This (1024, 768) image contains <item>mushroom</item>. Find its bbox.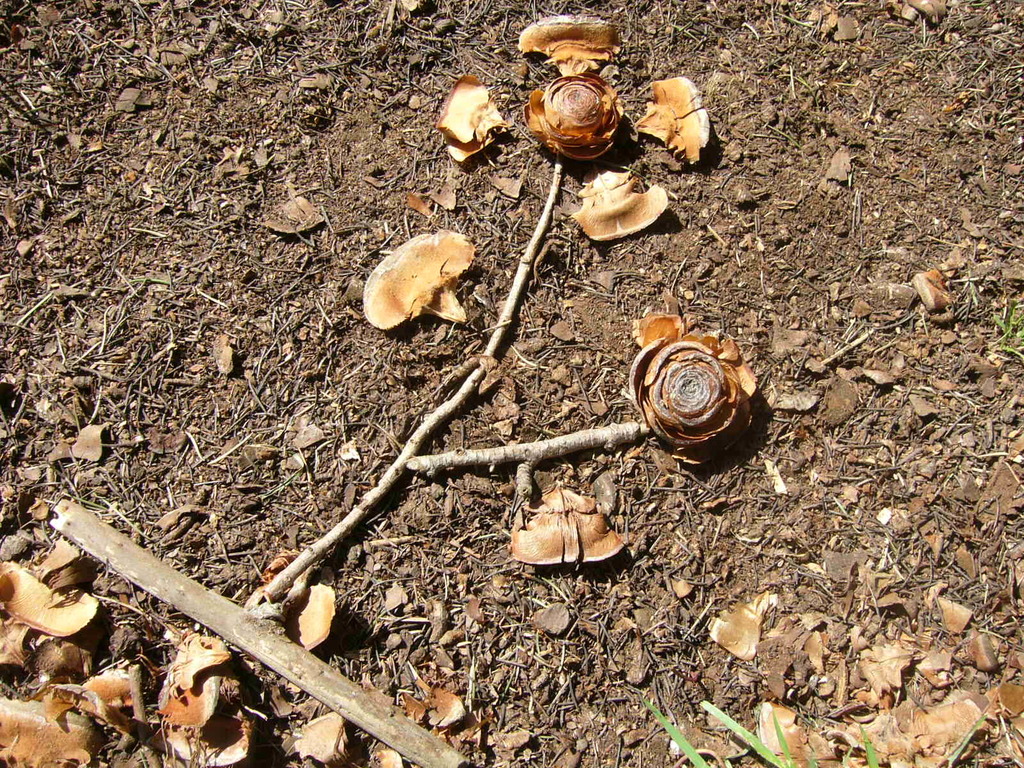
(349, 236, 476, 353).
